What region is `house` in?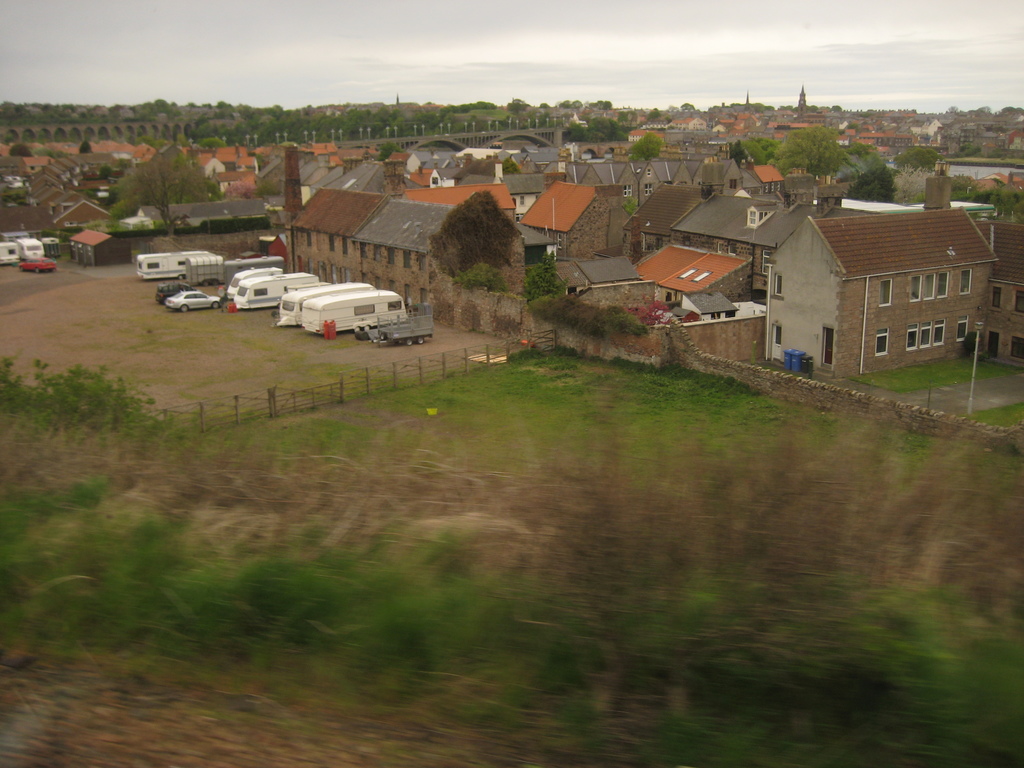
0,142,1023,380.
